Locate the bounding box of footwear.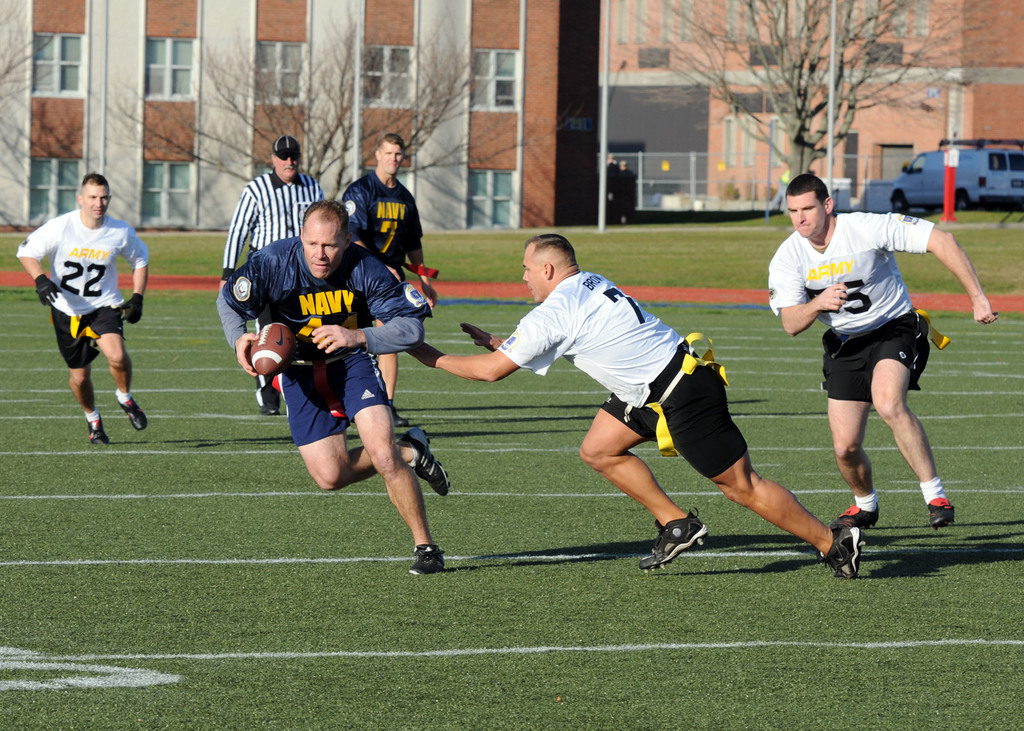
Bounding box: [407, 543, 447, 577].
